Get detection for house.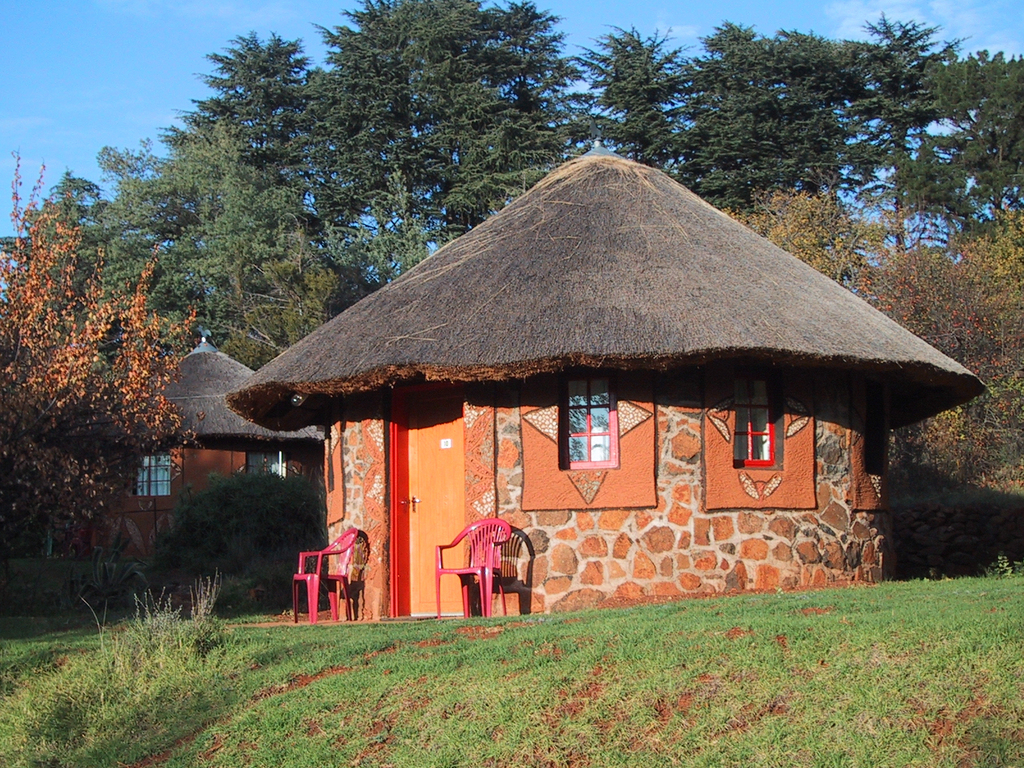
Detection: bbox=[179, 122, 943, 620].
